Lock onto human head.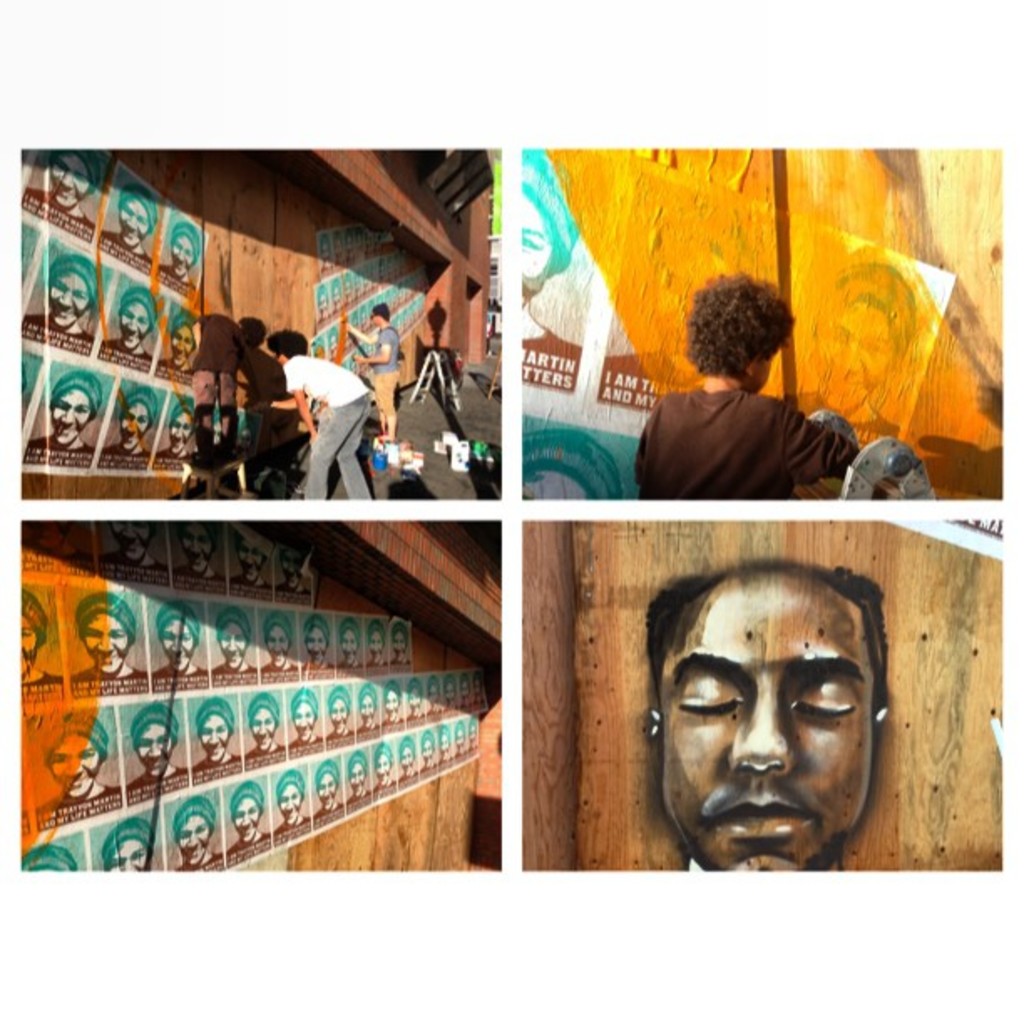
Locked: crop(326, 686, 350, 733).
